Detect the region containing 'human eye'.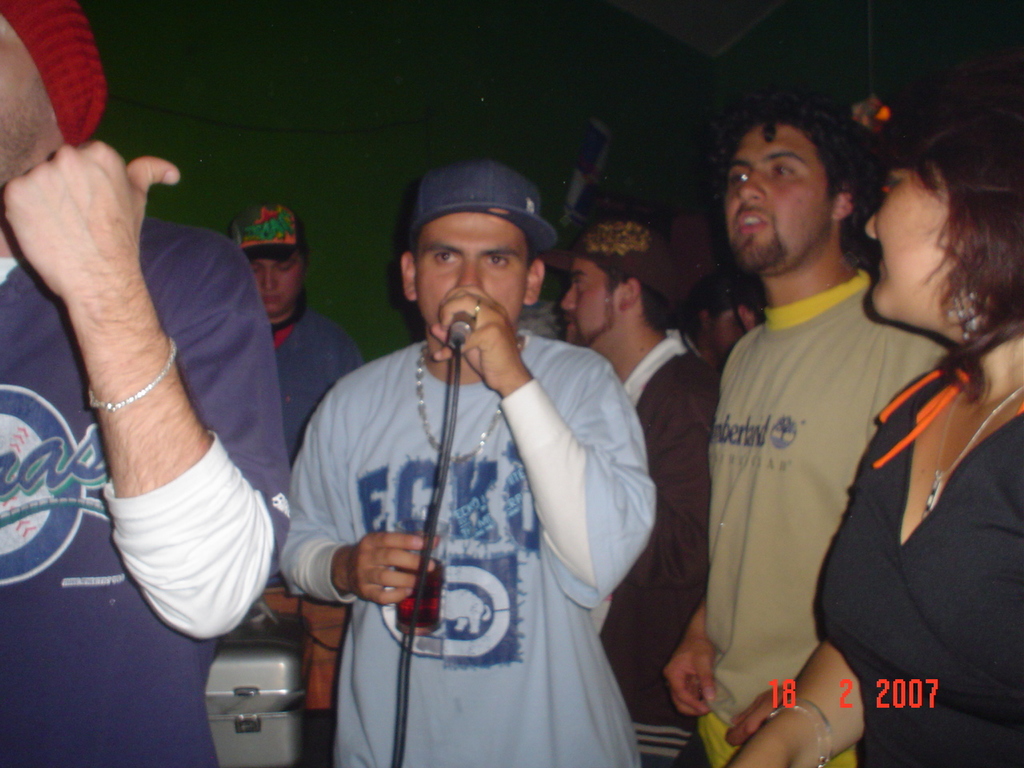
[767, 159, 791, 183].
